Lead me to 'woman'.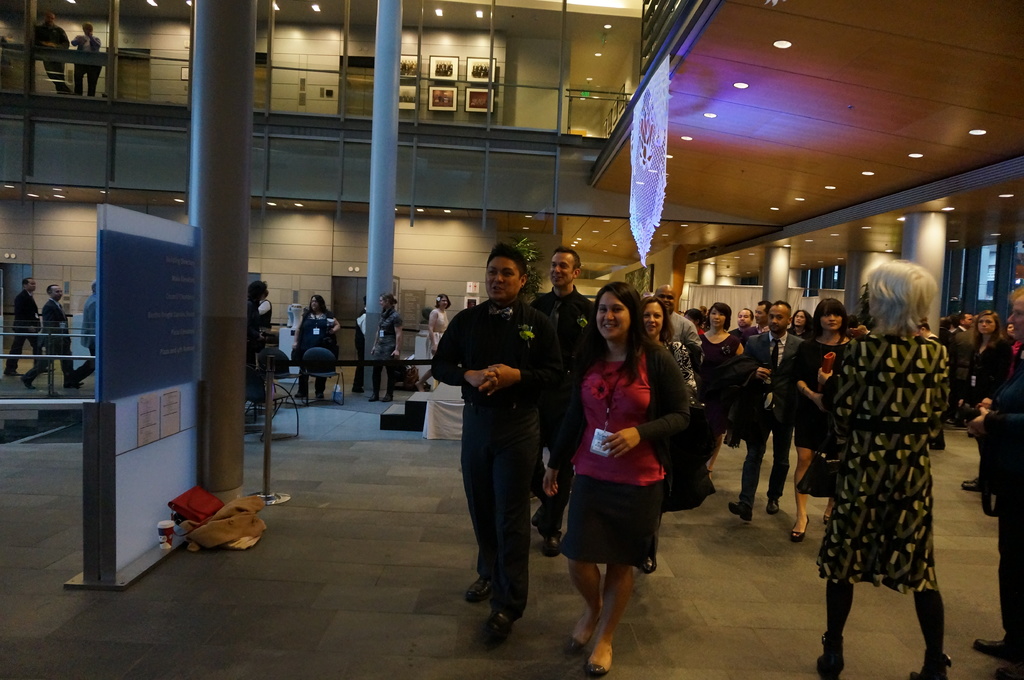
Lead to detection(556, 302, 700, 657).
